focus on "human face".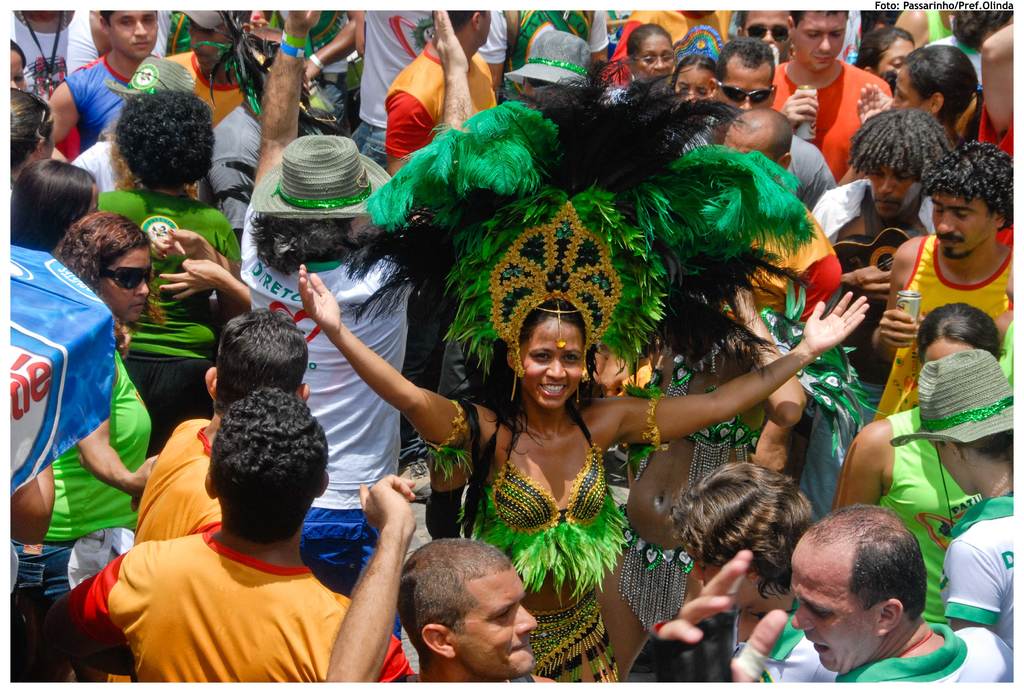
Focused at {"left": 676, "top": 67, "right": 715, "bottom": 102}.
